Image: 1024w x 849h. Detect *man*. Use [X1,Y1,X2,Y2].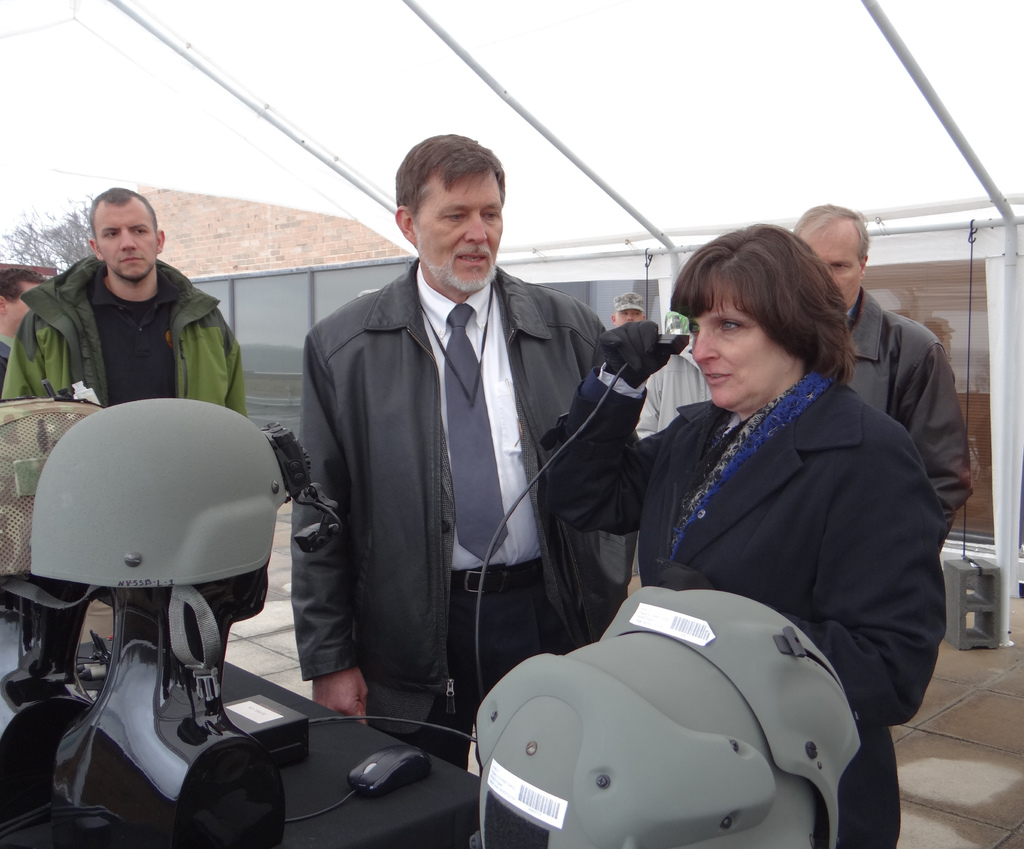
[276,152,648,762].
